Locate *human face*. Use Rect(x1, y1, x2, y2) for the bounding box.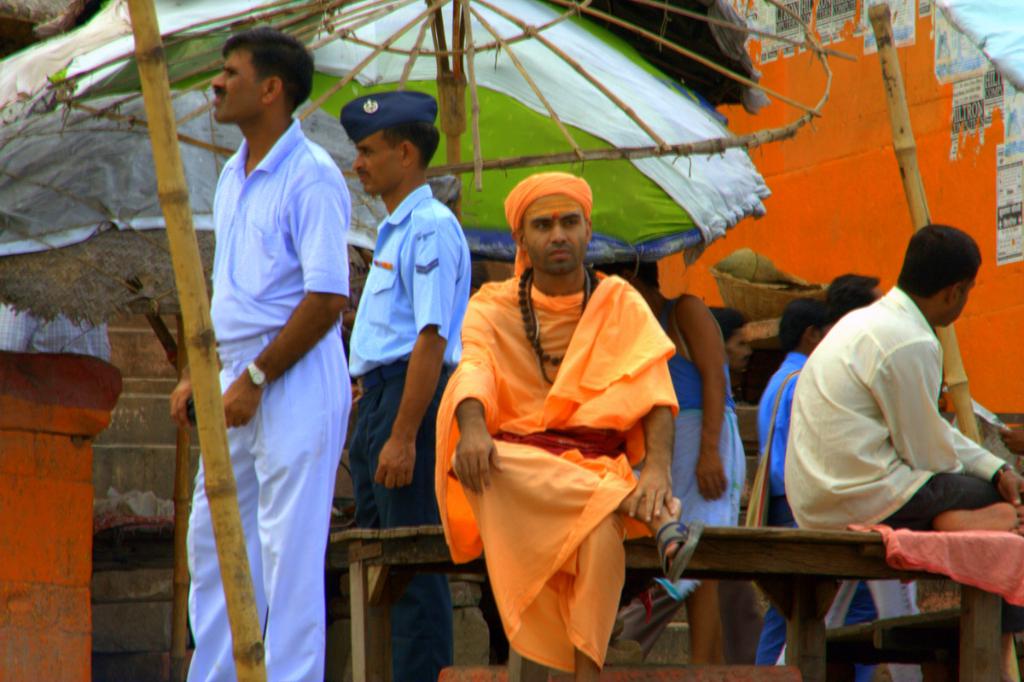
Rect(523, 193, 585, 272).
